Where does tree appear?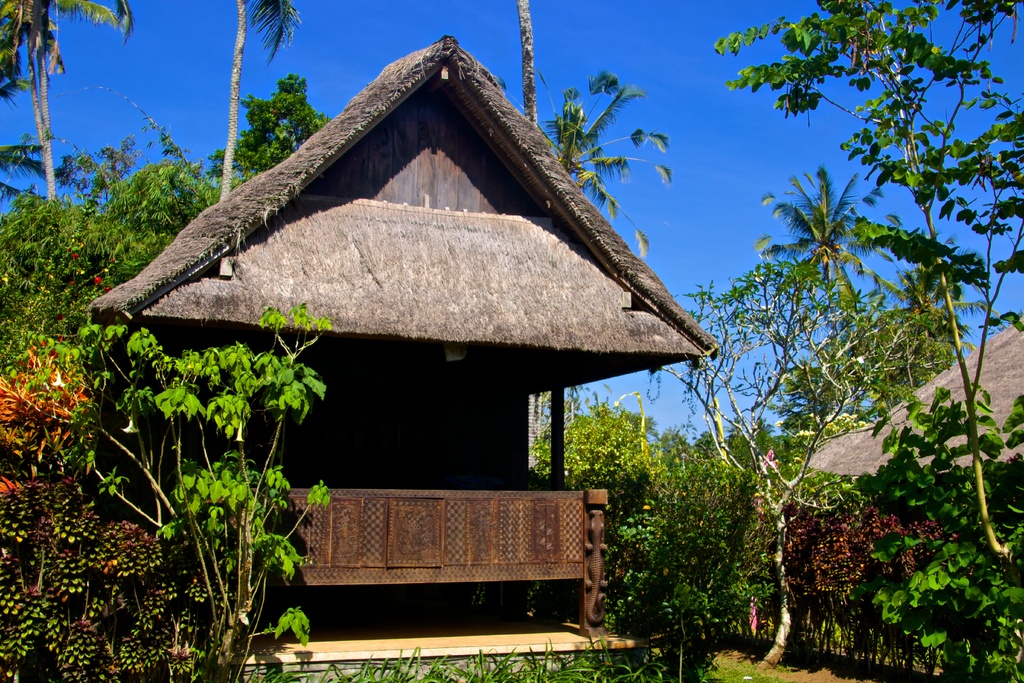
Appears at <box>214,0,296,205</box>.
